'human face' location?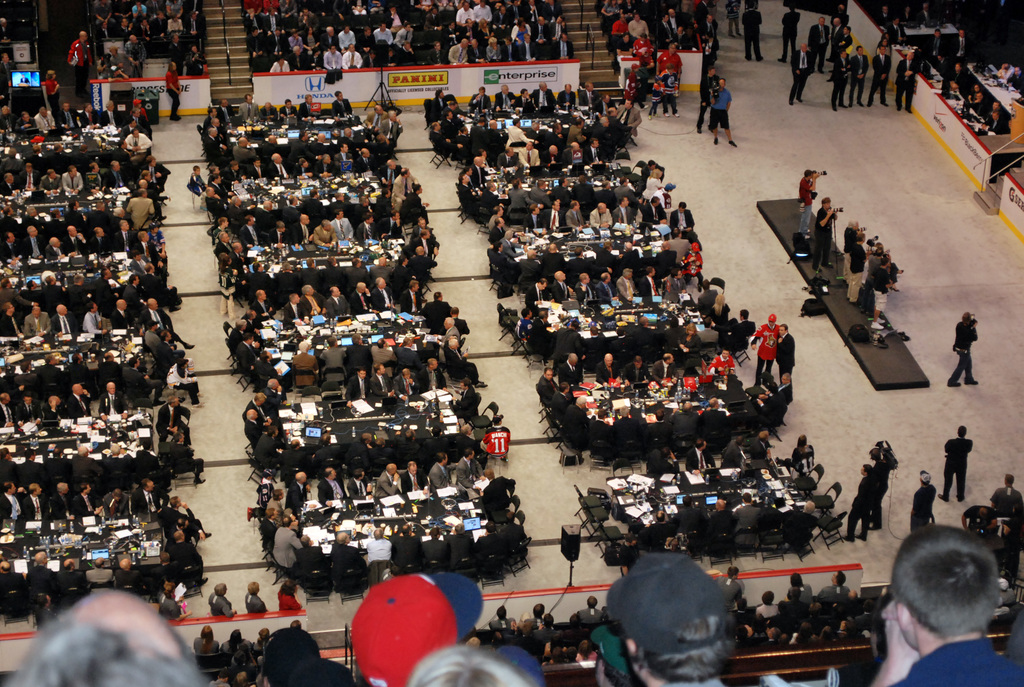
box=[6, 486, 15, 495]
